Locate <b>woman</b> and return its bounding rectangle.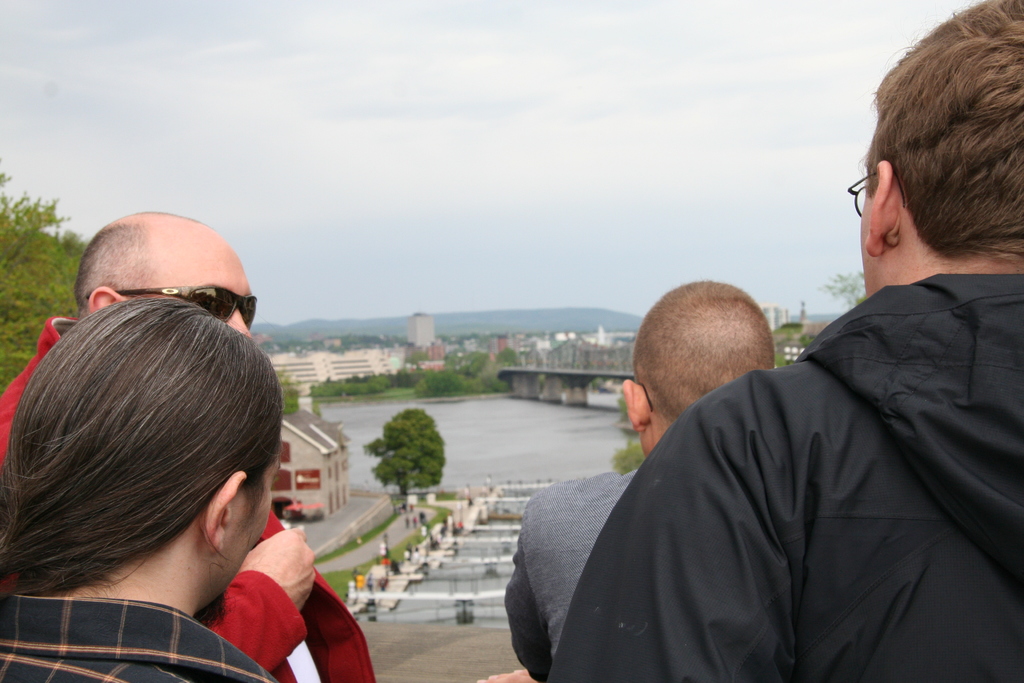
[left=0, top=299, right=278, bottom=682].
